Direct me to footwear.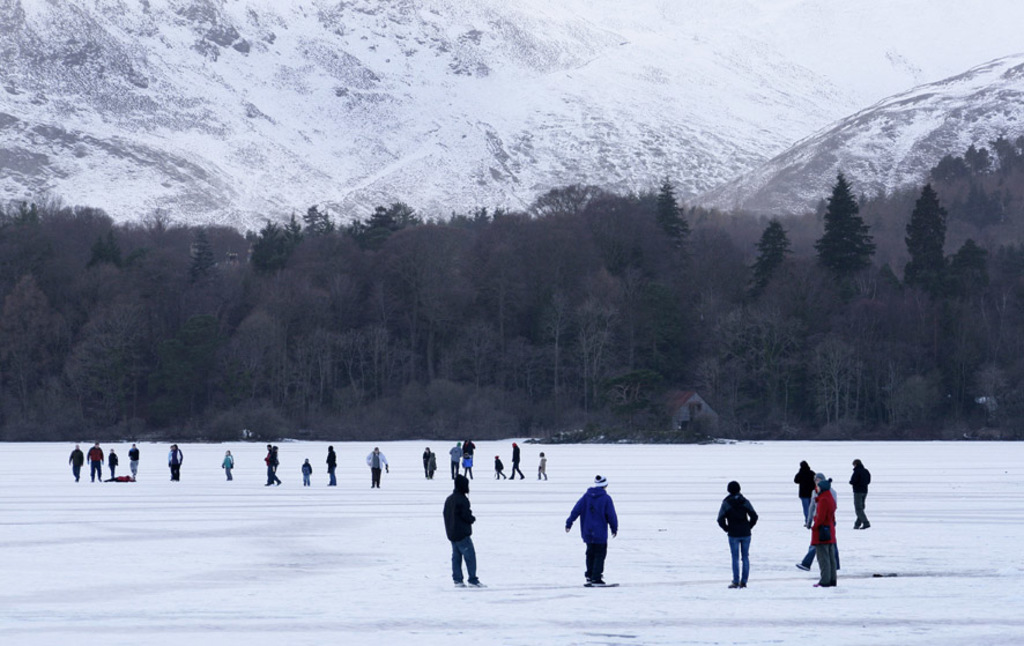
Direction: [452, 580, 467, 593].
